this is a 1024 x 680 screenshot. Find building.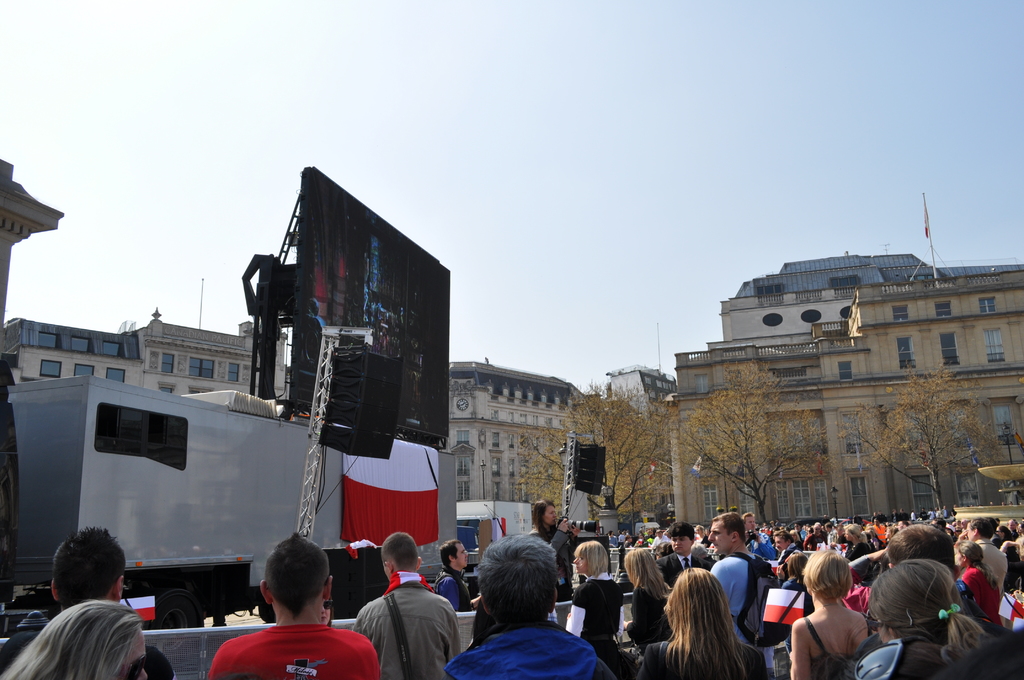
Bounding box: 611,362,680,526.
